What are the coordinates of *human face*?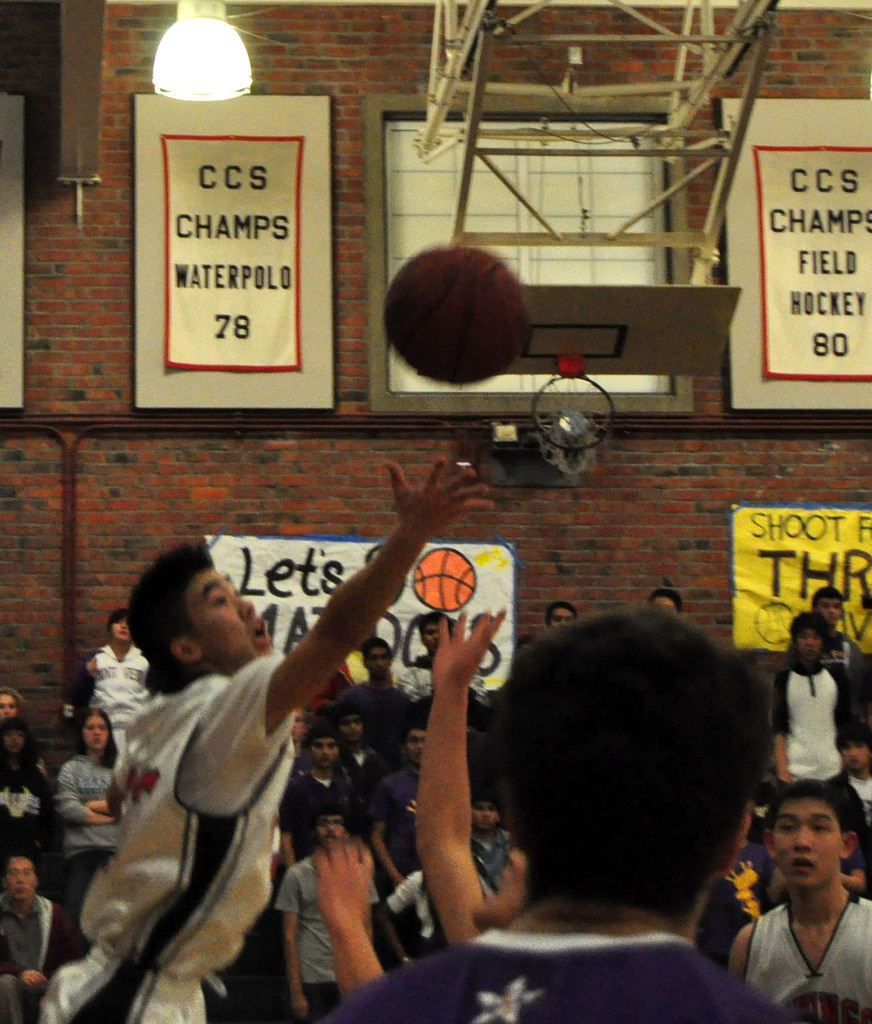
BBox(311, 740, 339, 770).
